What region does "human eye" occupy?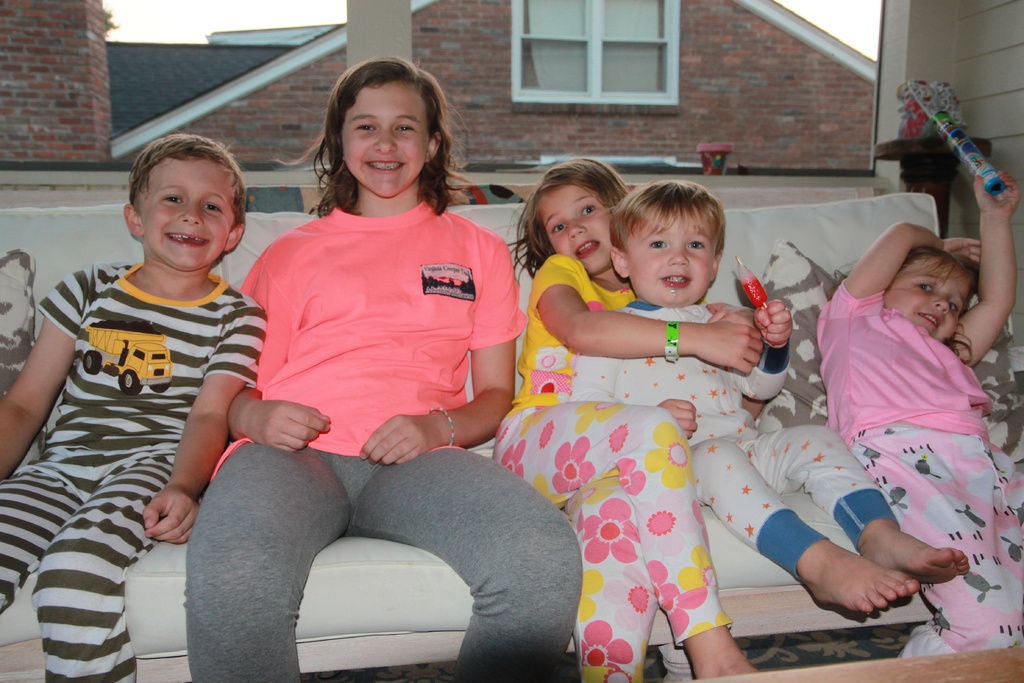
crop(647, 236, 669, 252).
